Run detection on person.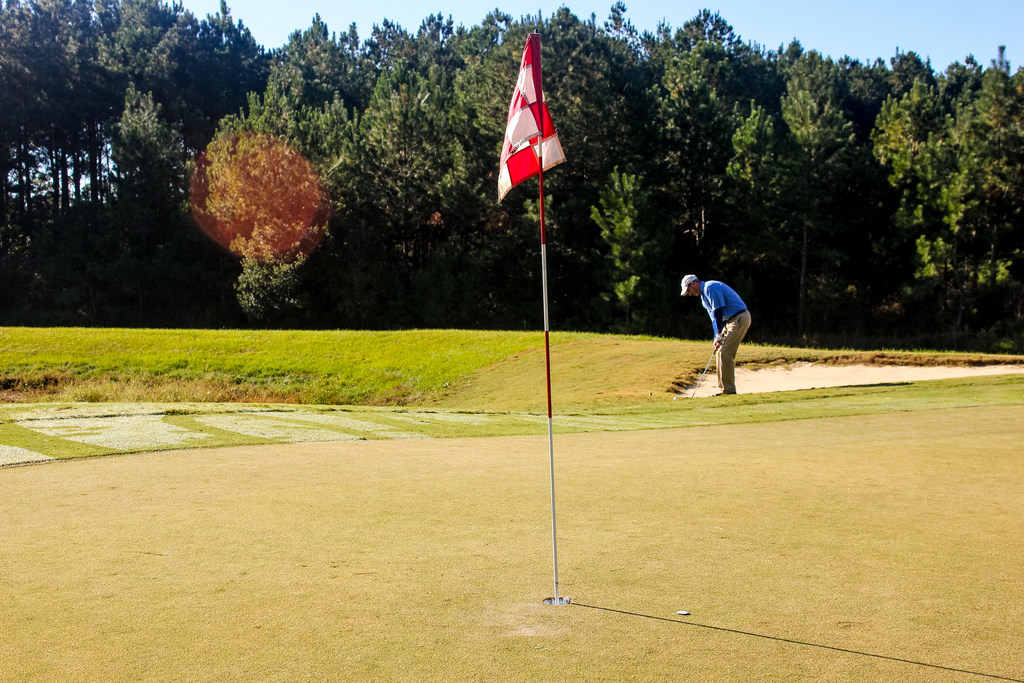
Result: <bbox>684, 262, 755, 384</bbox>.
